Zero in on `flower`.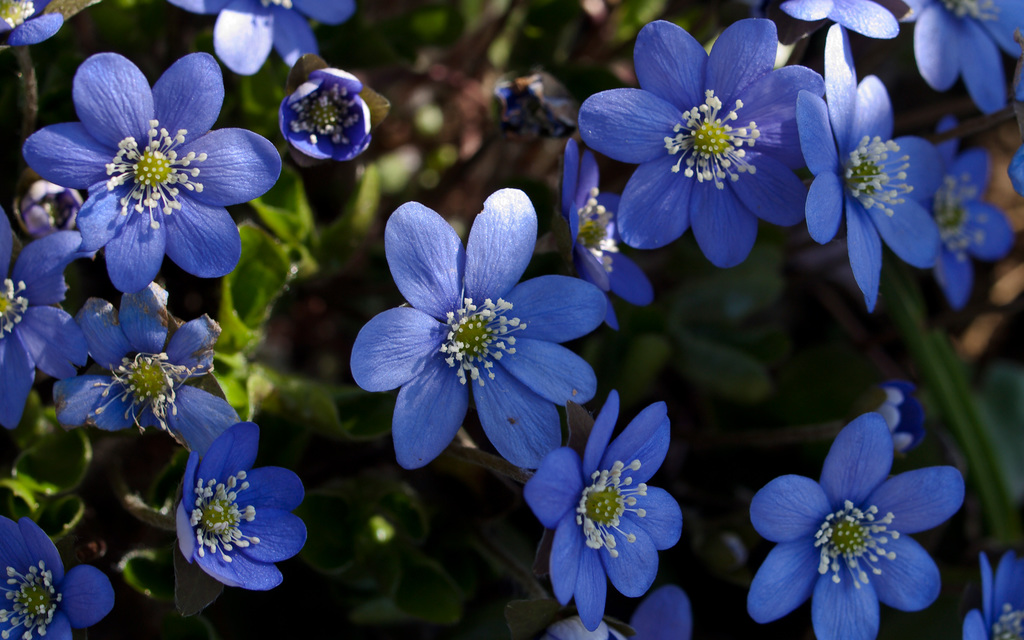
Zeroed in: left=746, top=424, right=948, bottom=631.
